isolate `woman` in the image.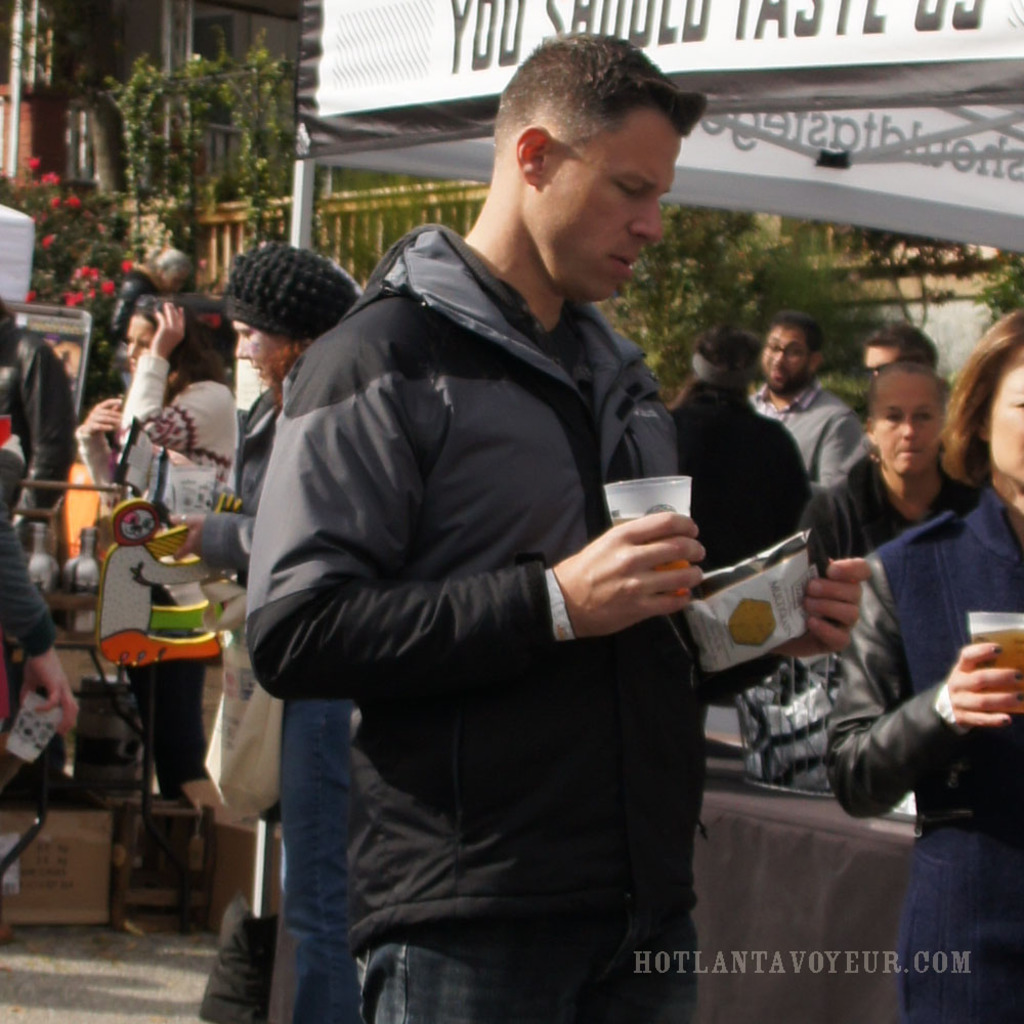
Isolated region: BBox(78, 290, 238, 797).
